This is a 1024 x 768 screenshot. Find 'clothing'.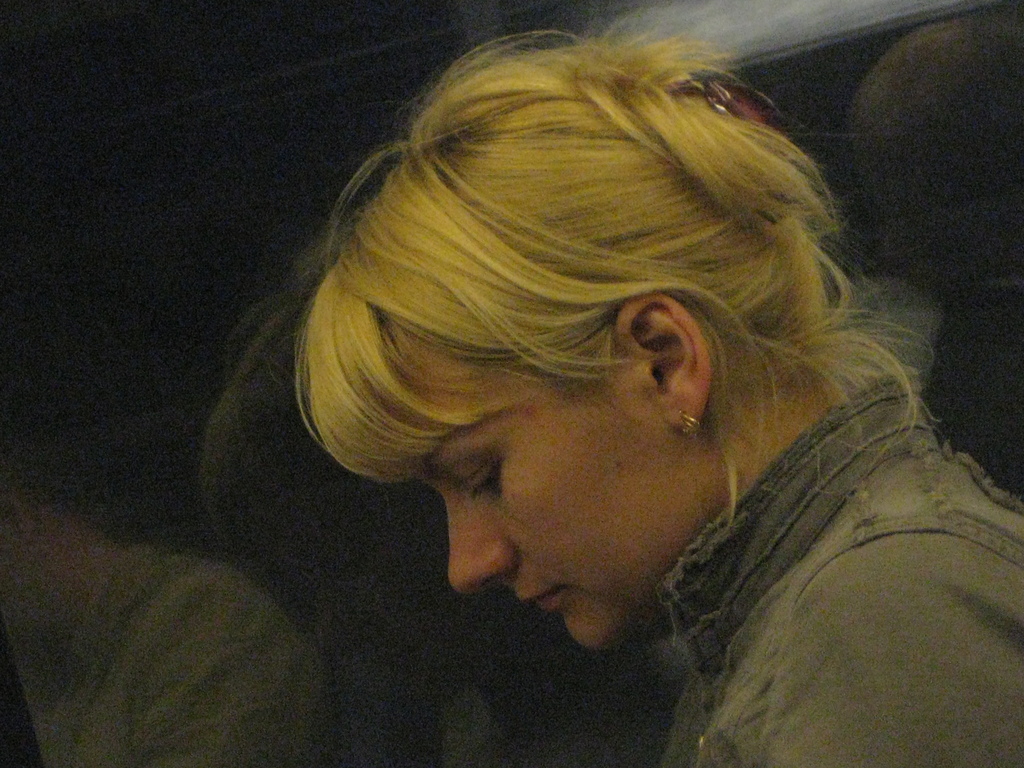
Bounding box: select_region(32, 538, 340, 767).
